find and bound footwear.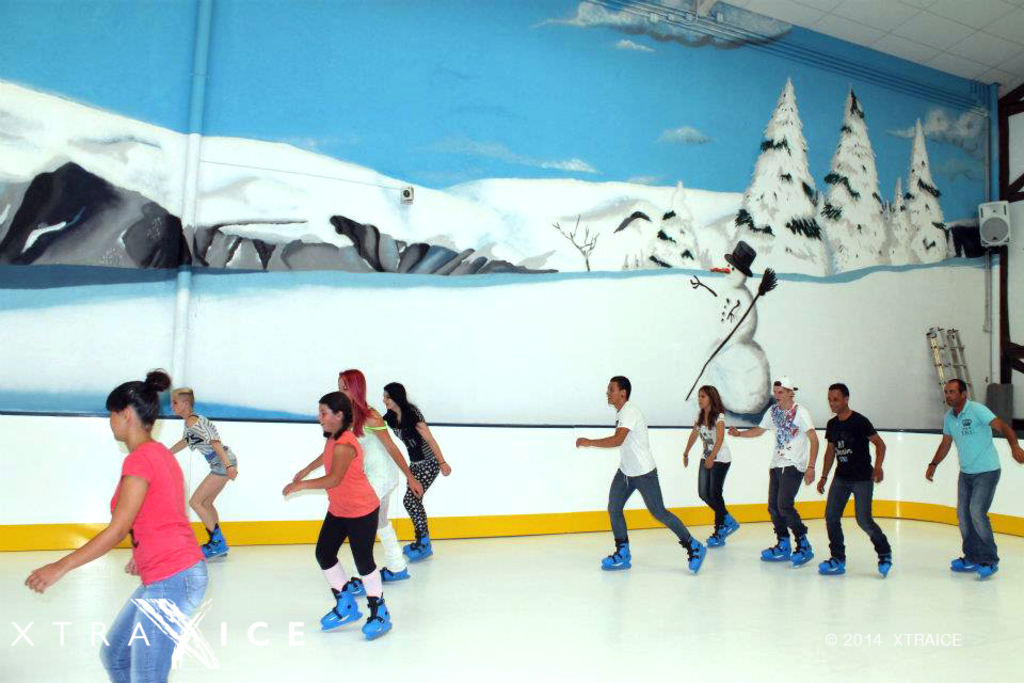
Bound: l=874, t=551, r=897, b=579.
